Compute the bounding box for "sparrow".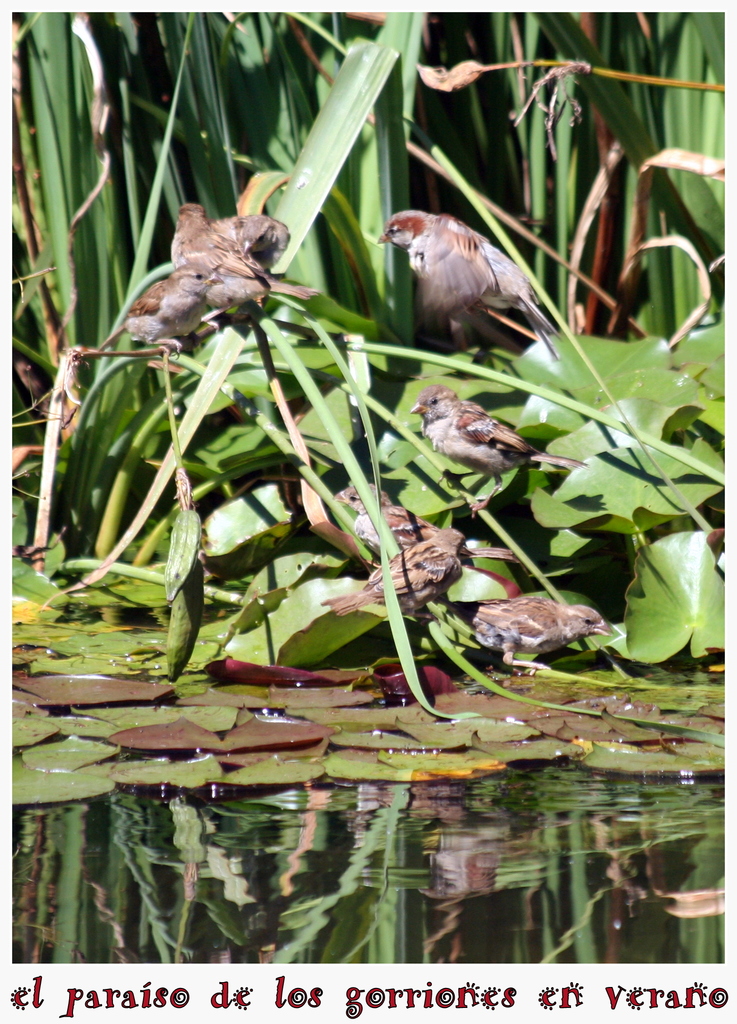
(left=456, top=598, right=605, bottom=660).
